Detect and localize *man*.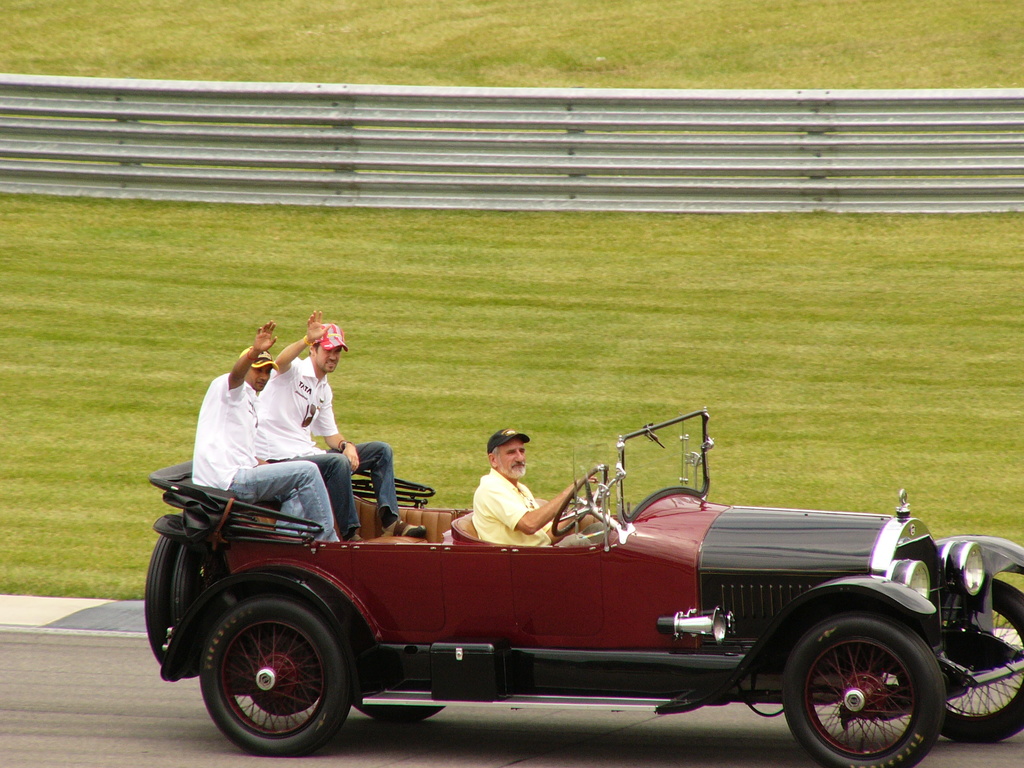
Localized at {"left": 473, "top": 435, "right": 598, "bottom": 557}.
